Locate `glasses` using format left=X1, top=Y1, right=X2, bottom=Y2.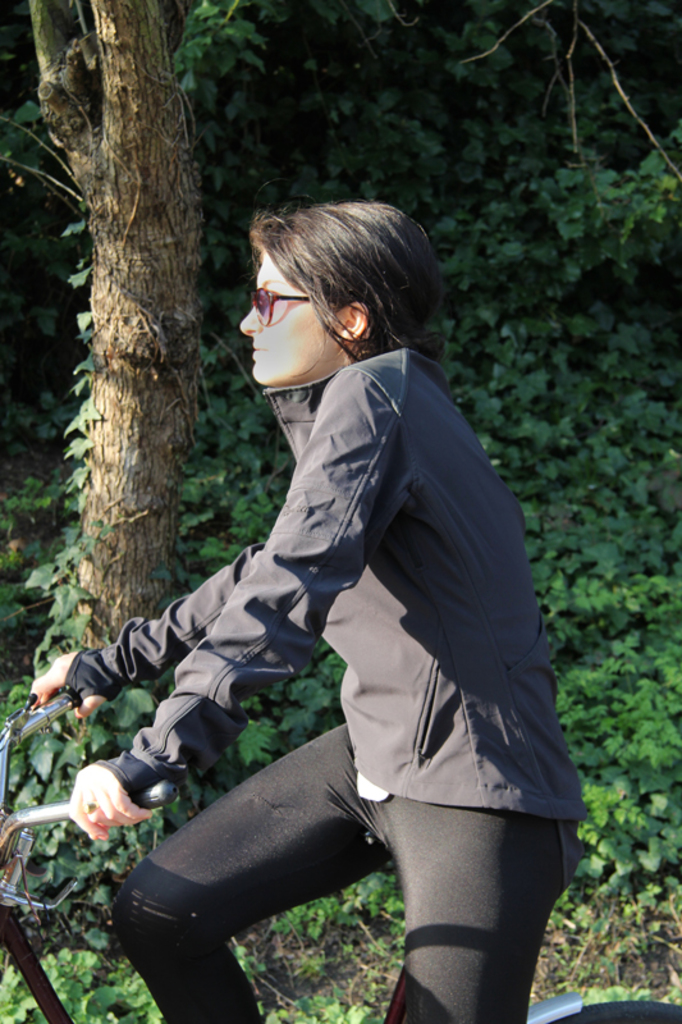
left=234, top=268, right=317, bottom=328.
